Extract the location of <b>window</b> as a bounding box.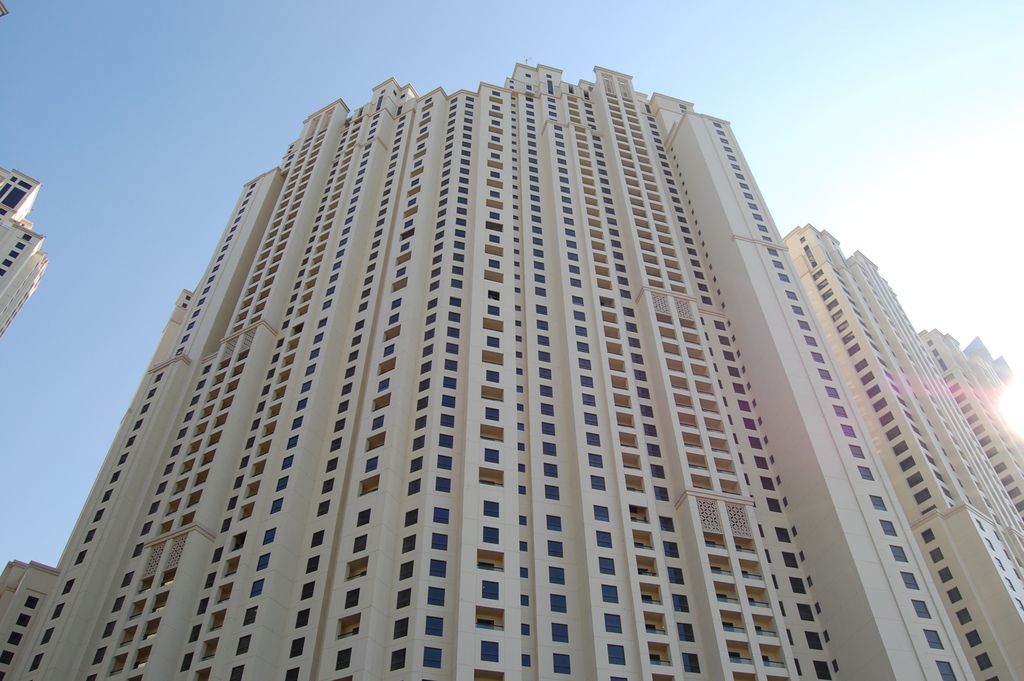
box=[195, 378, 204, 388].
